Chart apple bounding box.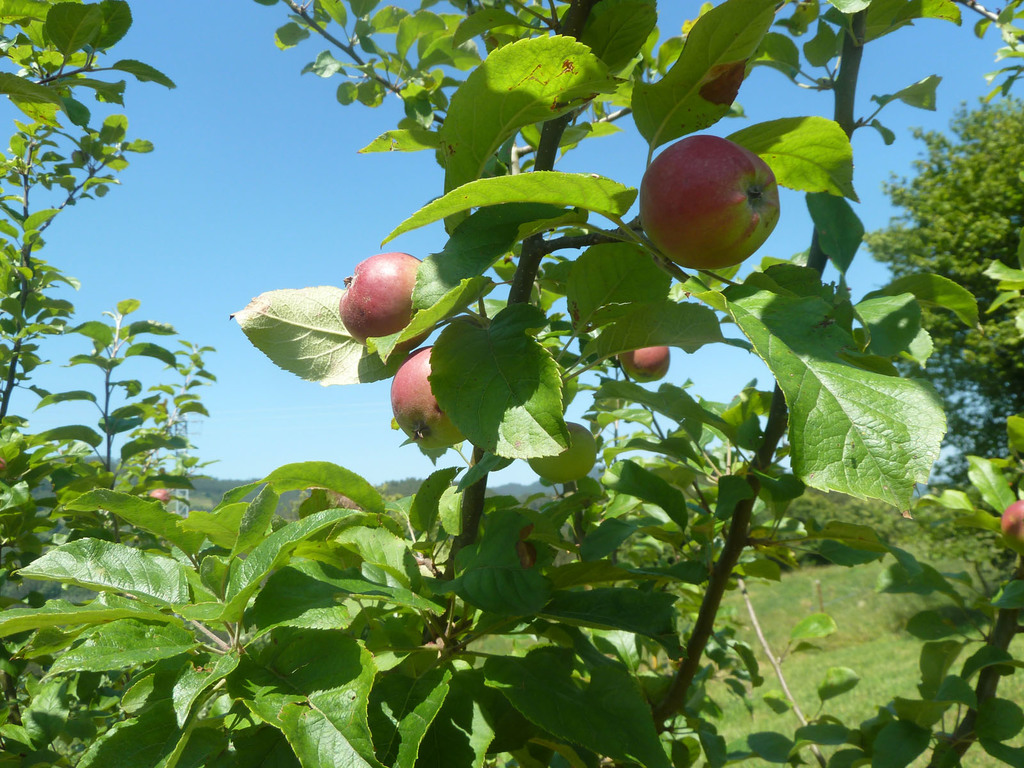
Charted: (left=637, top=129, right=780, bottom=269).
